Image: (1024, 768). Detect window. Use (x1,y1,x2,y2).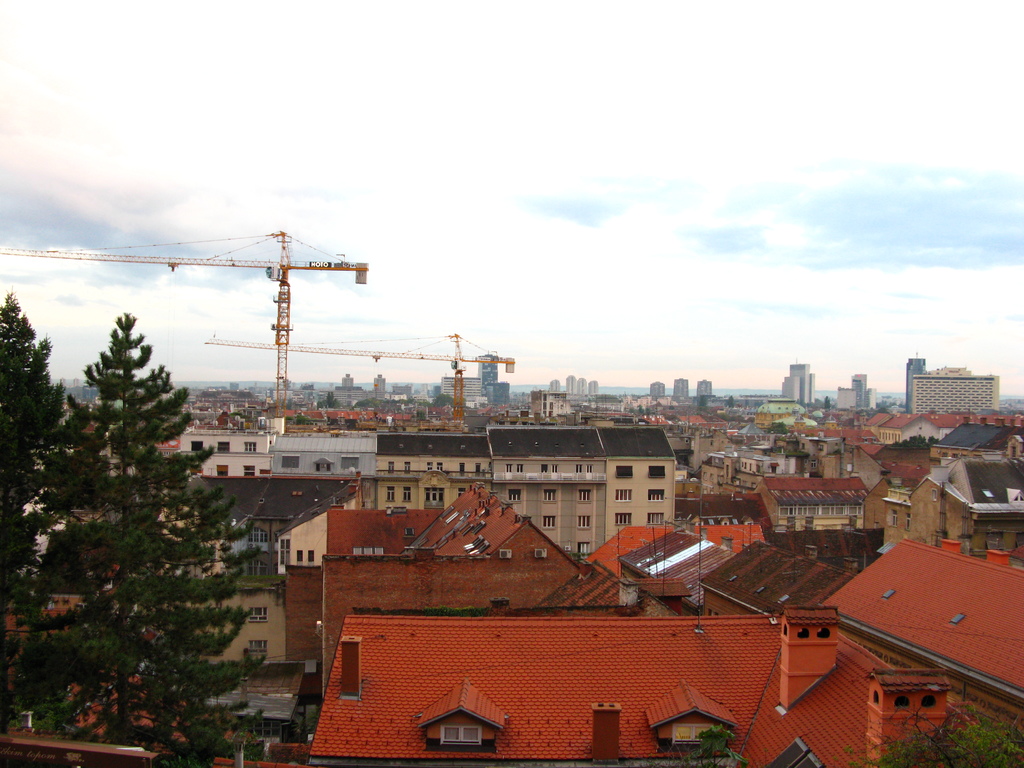
(433,461,444,470).
